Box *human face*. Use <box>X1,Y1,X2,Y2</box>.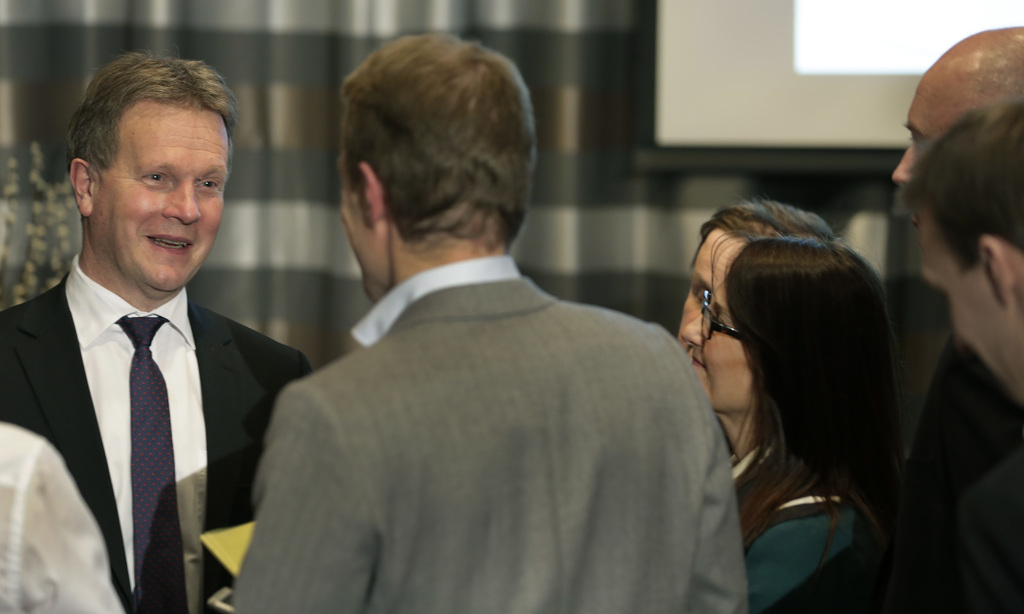
<box>87,98,231,293</box>.
